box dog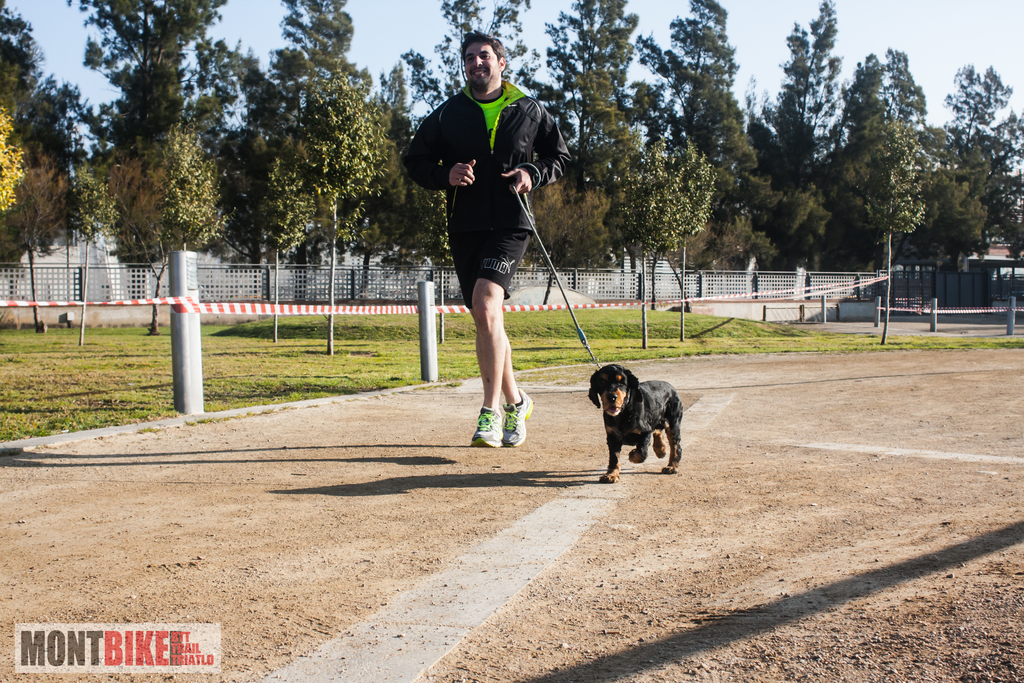
[590,365,684,485]
